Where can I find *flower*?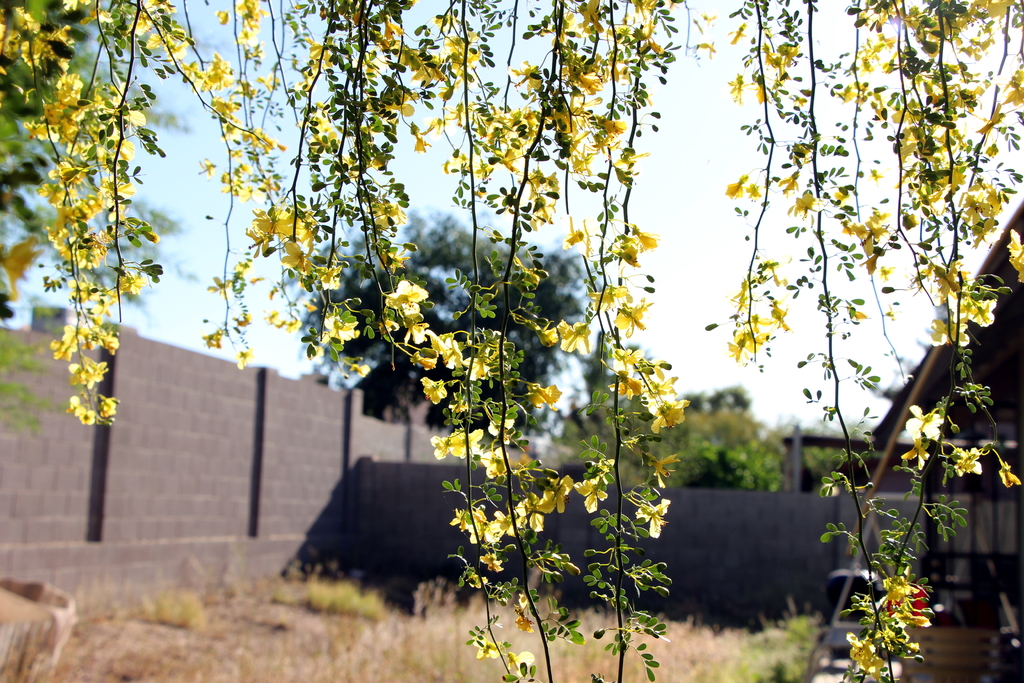
You can find it at 560, 324, 586, 356.
